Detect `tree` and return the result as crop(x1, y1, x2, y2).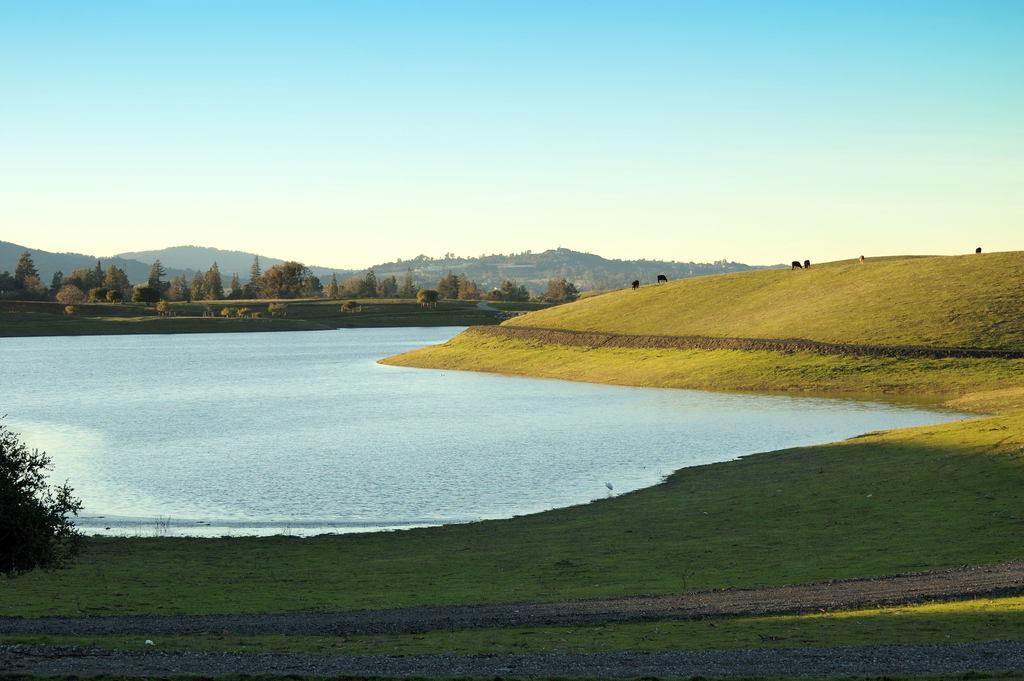
crop(374, 275, 397, 299).
